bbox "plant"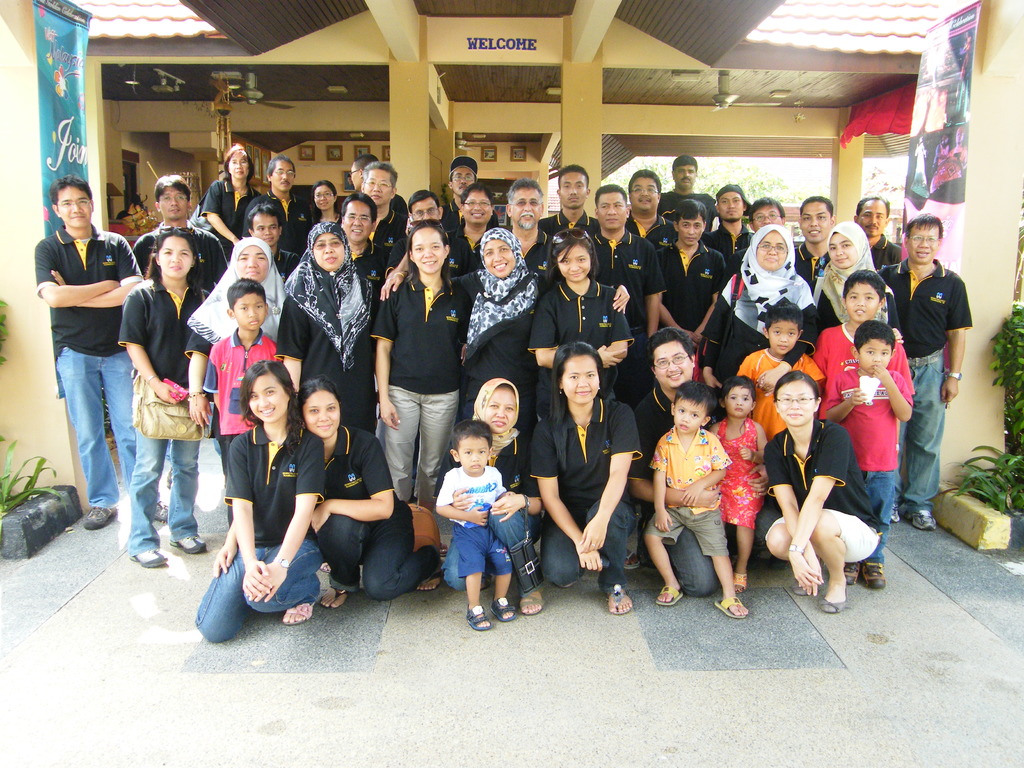
0 436 65 511
